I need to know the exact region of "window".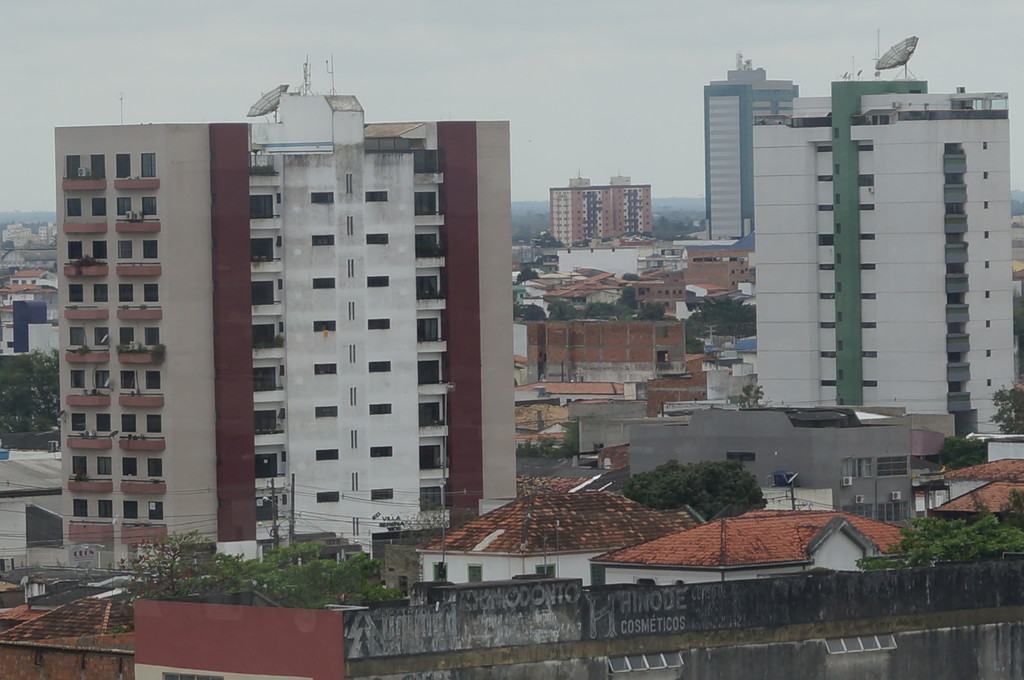
Region: <region>67, 239, 84, 258</region>.
